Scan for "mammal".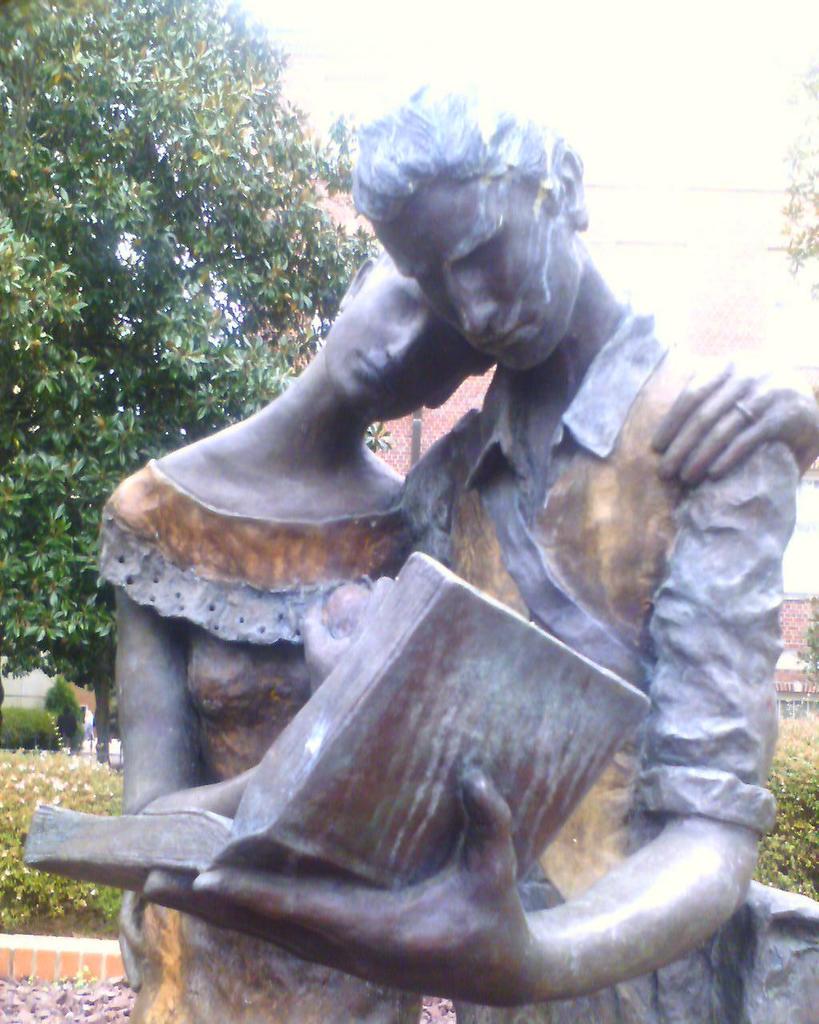
Scan result: (left=83, top=248, right=818, bottom=1023).
